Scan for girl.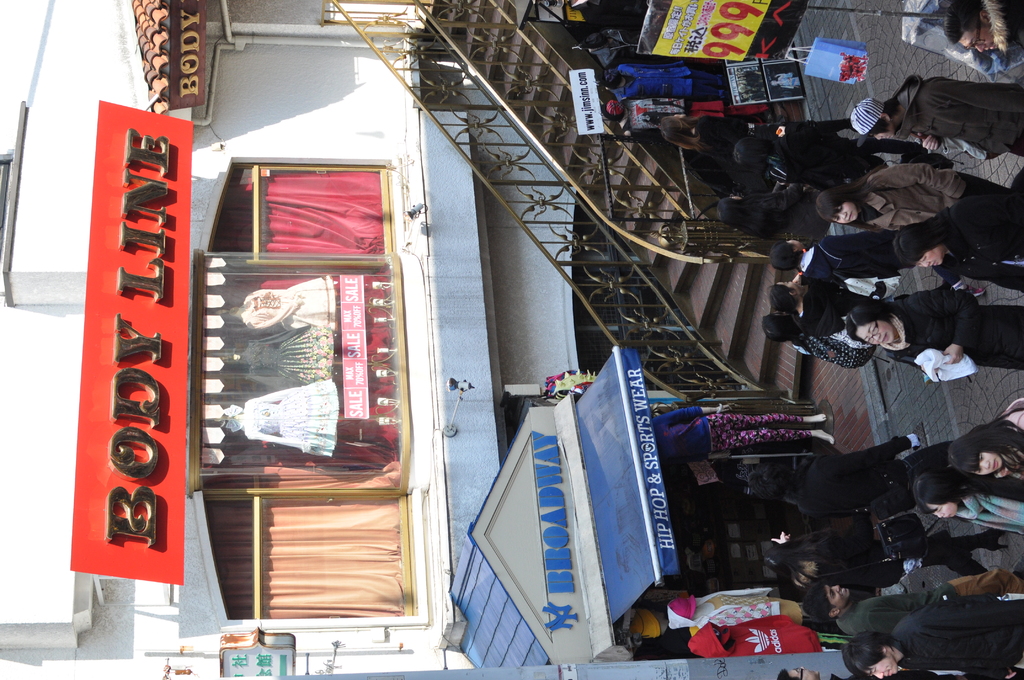
Scan result: 769,231,985,291.
